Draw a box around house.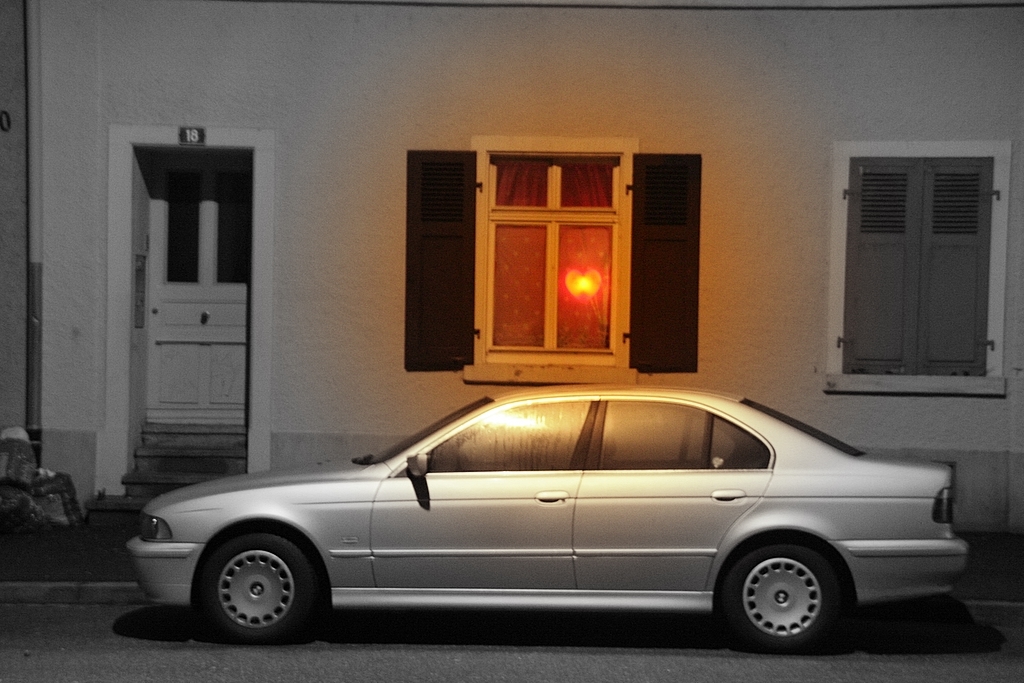
{"left": 0, "top": 0, "right": 1023, "bottom": 540}.
